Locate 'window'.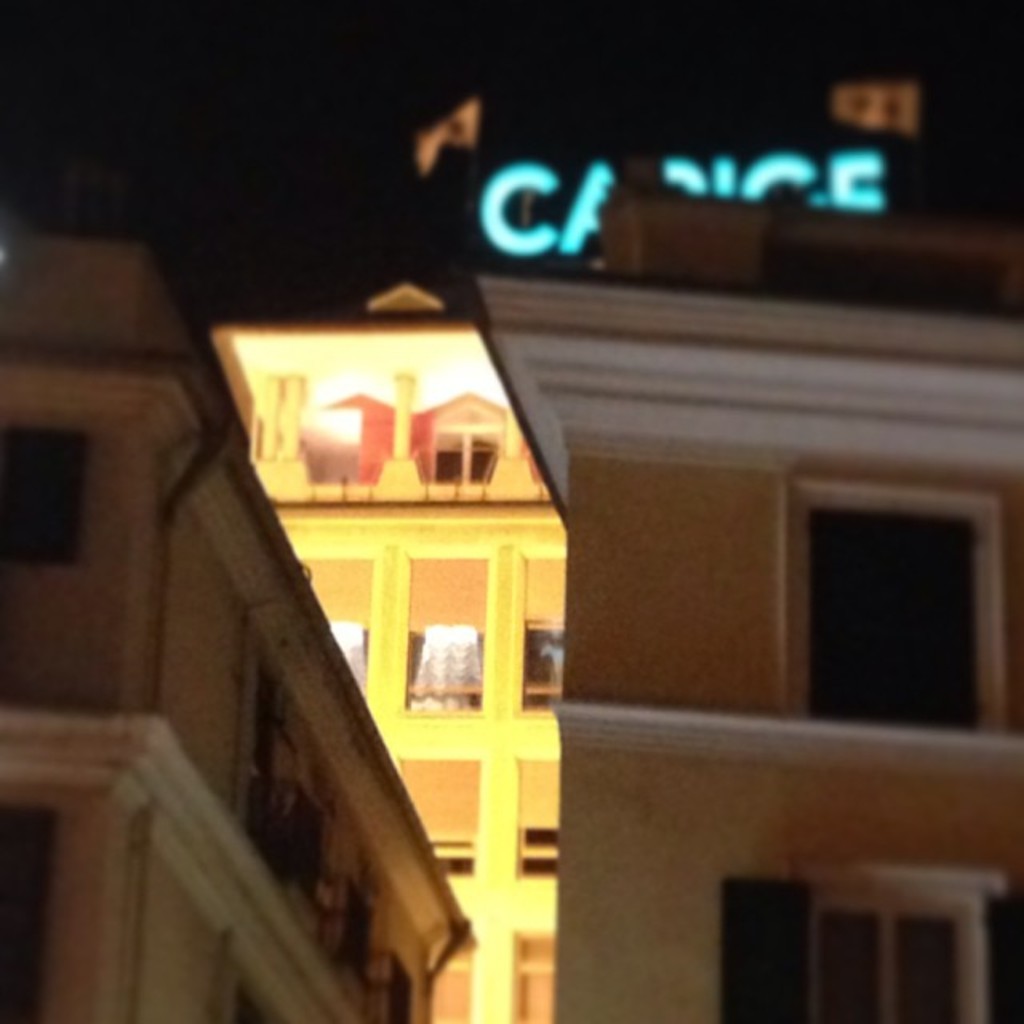
Bounding box: (715,867,1018,1022).
